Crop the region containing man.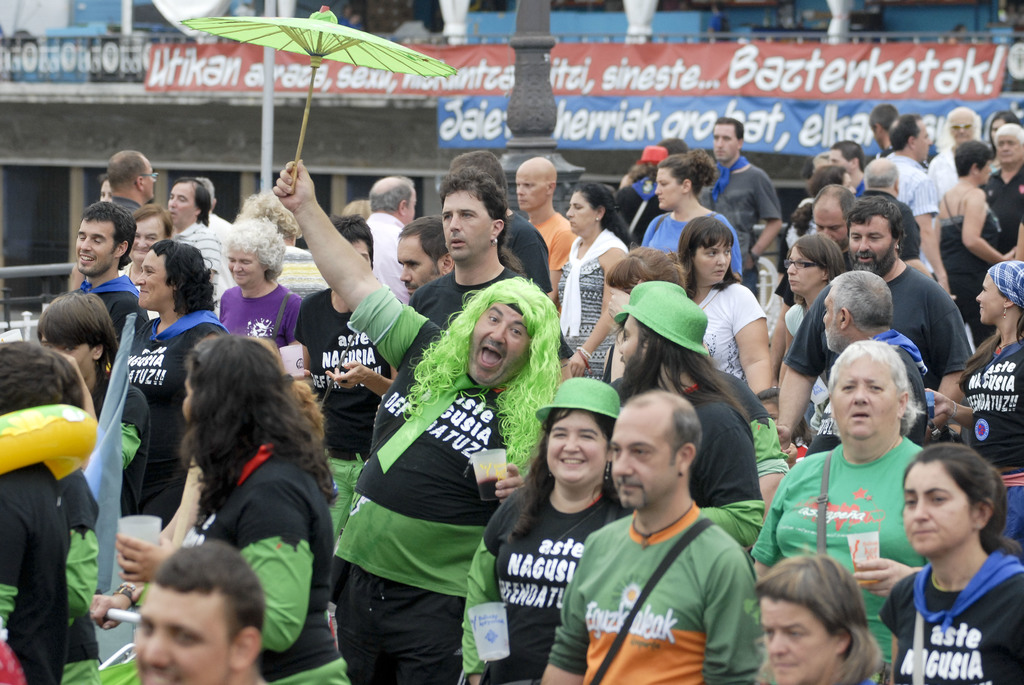
Crop region: [195, 180, 231, 242].
